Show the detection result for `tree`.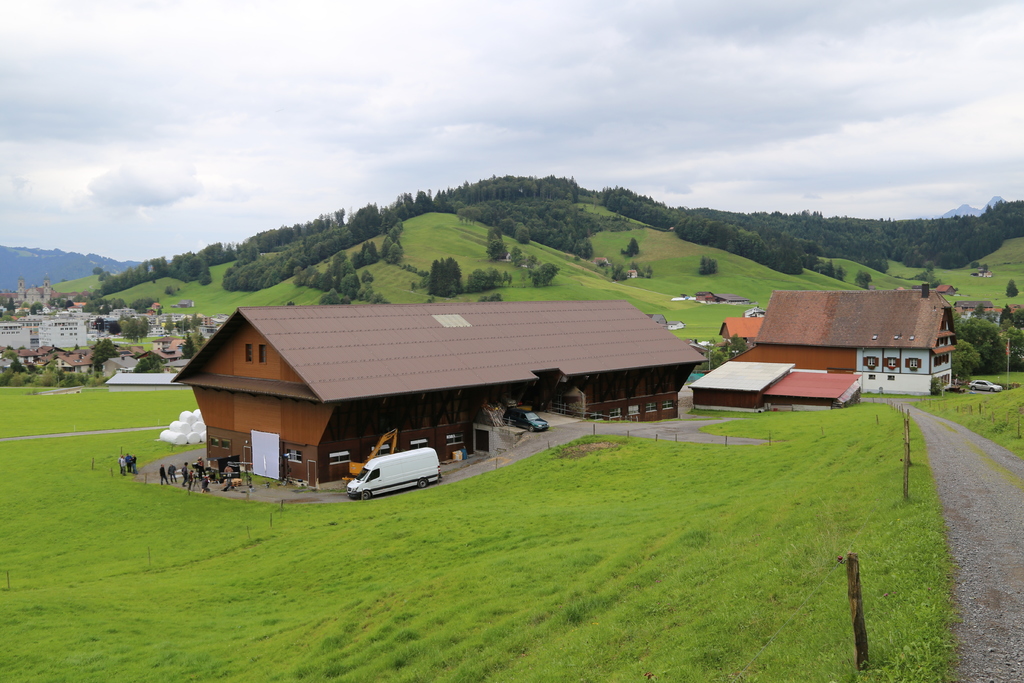
BBox(695, 349, 729, 369).
